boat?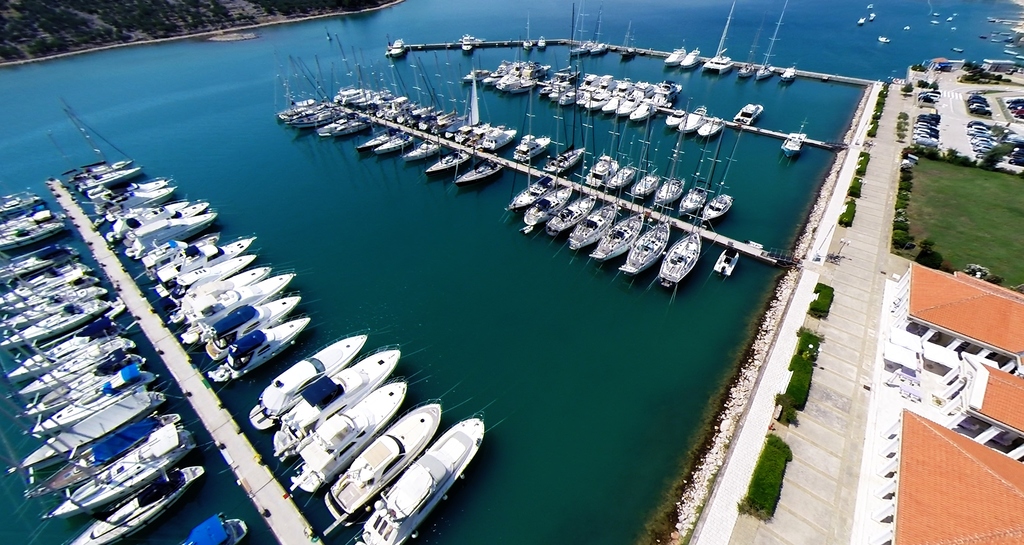
[0,265,93,301]
